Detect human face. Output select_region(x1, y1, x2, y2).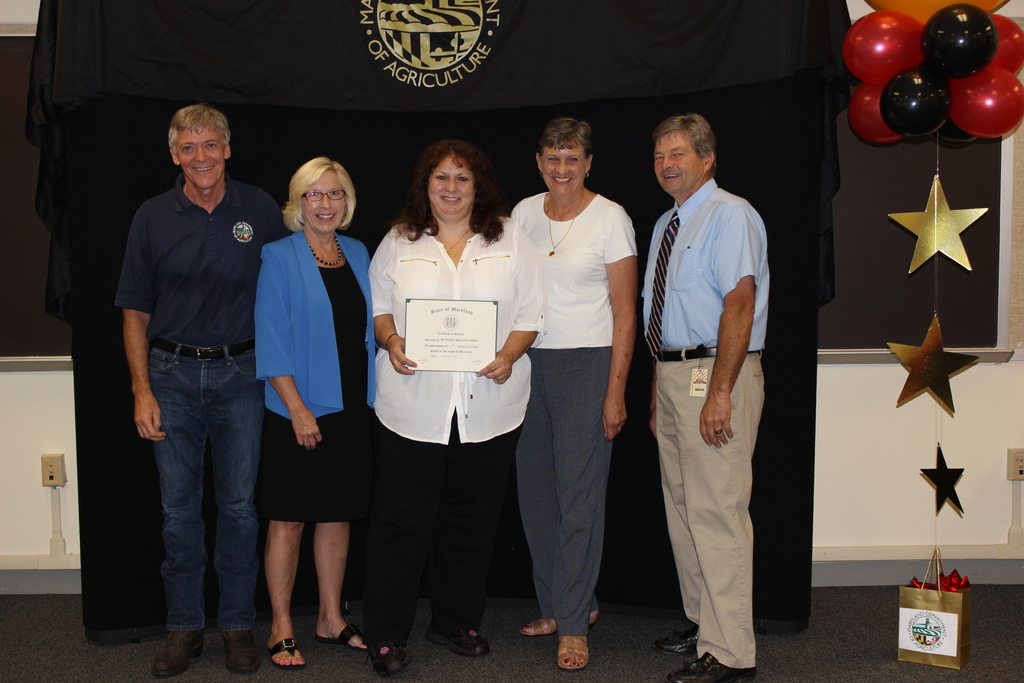
select_region(176, 126, 222, 184).
